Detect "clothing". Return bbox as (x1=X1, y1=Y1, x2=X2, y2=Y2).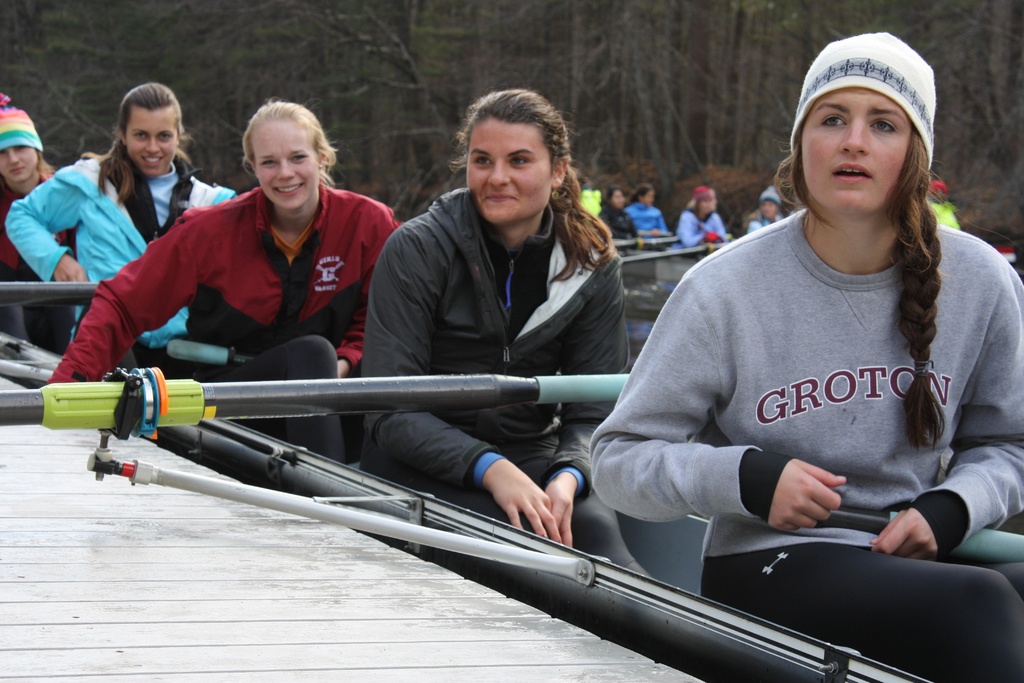
(x1=591, y1=172, x2=1001, y2=593).
